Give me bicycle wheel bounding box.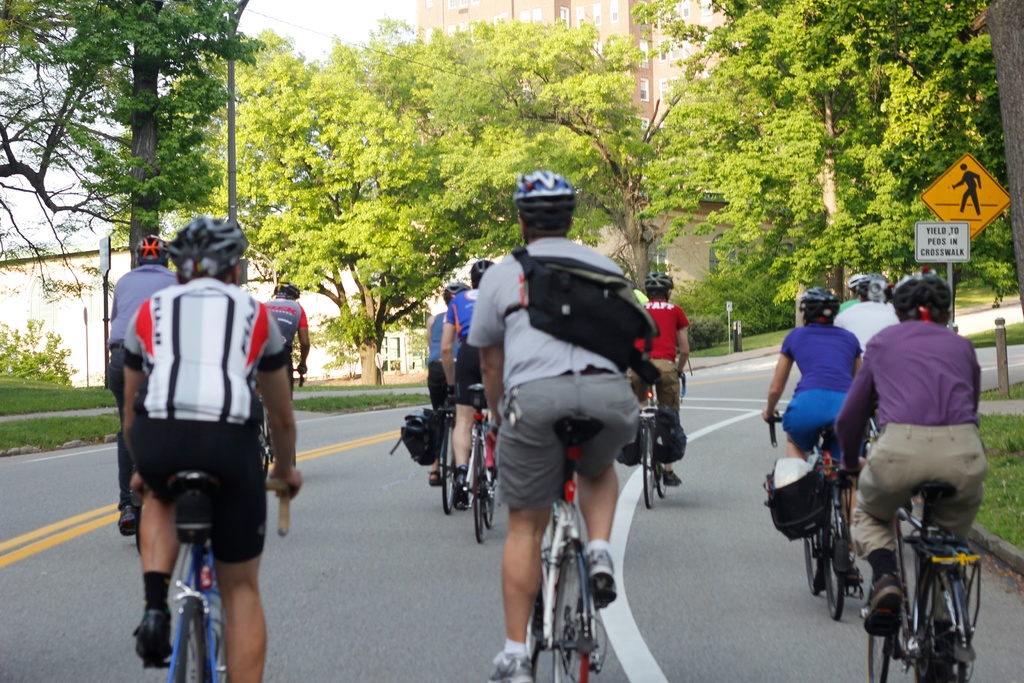
{"x1": 484, "y1": 449, "x2": 500, "y2": 532}.
